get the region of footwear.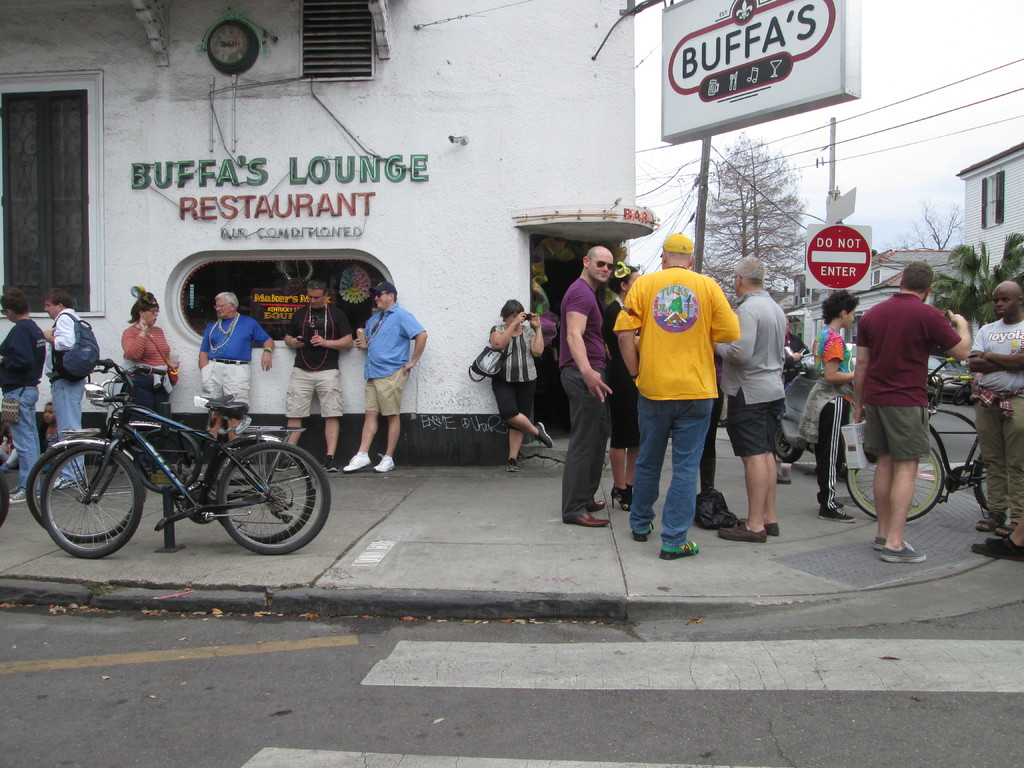
left=591, top=497, right=604, bottom=508.
